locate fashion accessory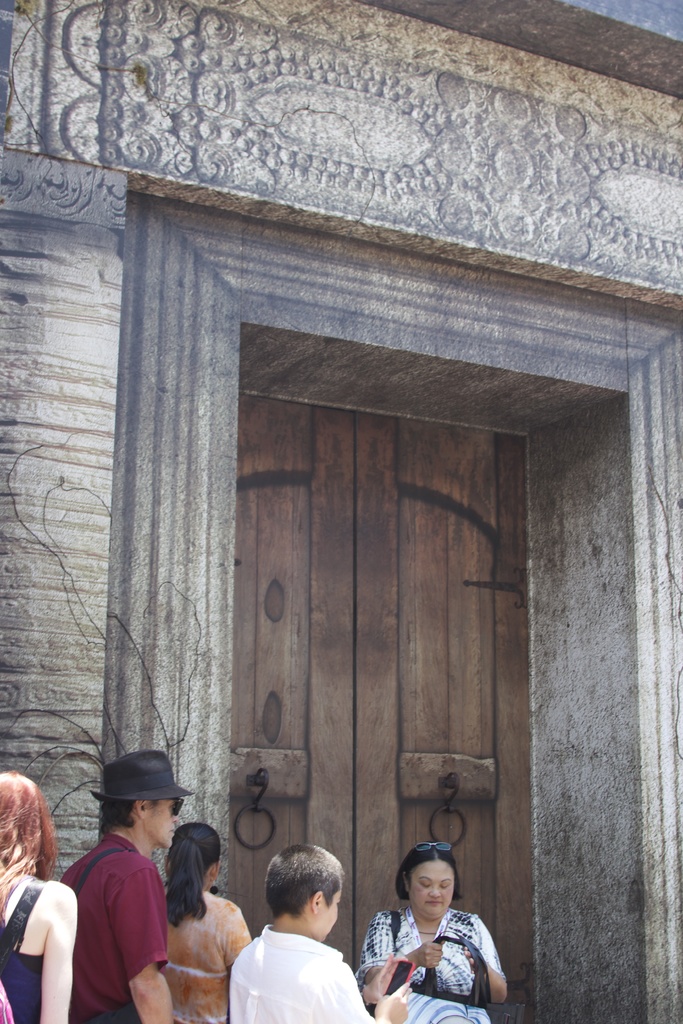
{"left": 85, "top": 744, "right": 193, "bottom": 805}
